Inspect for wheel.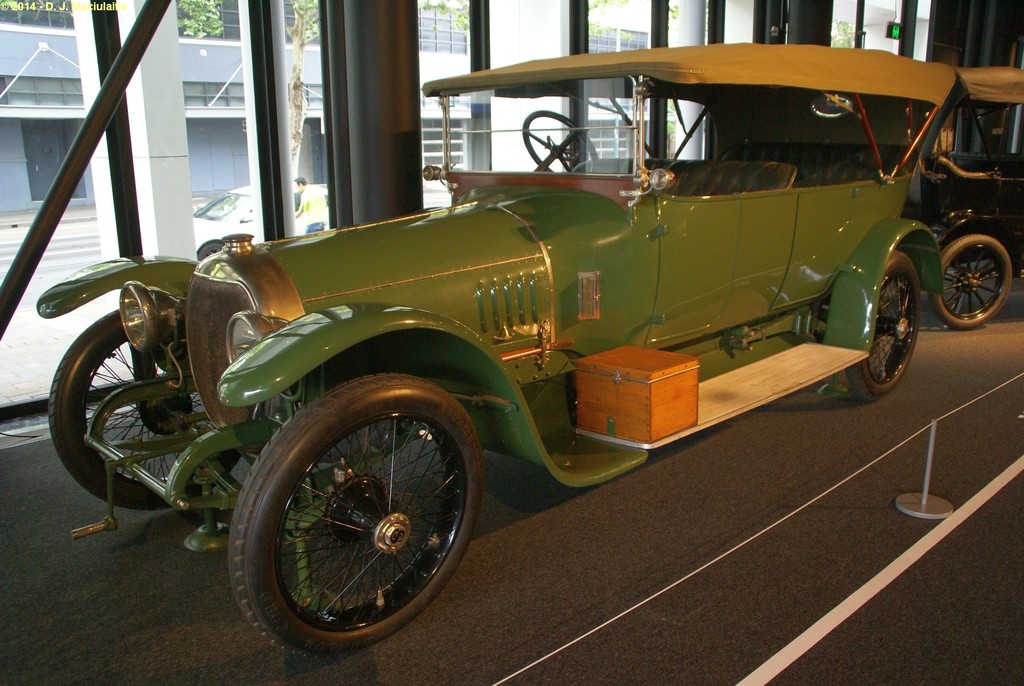
Inspection: <bbox>222, 379, 471, 646</bbox>.
